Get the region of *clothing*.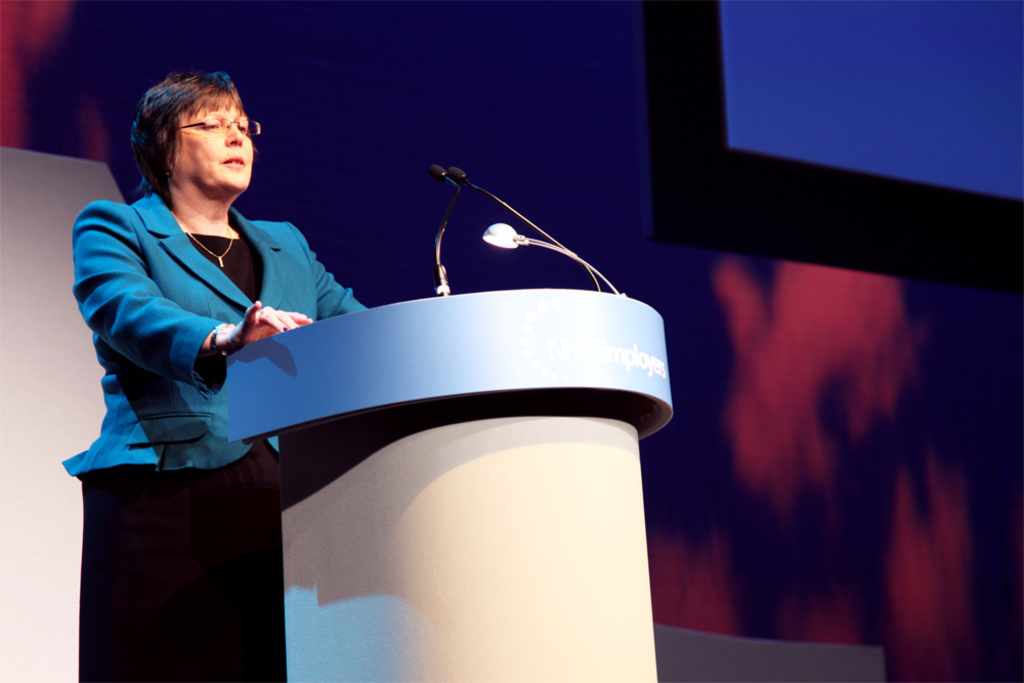
box=[61, 197, 360, 682].
